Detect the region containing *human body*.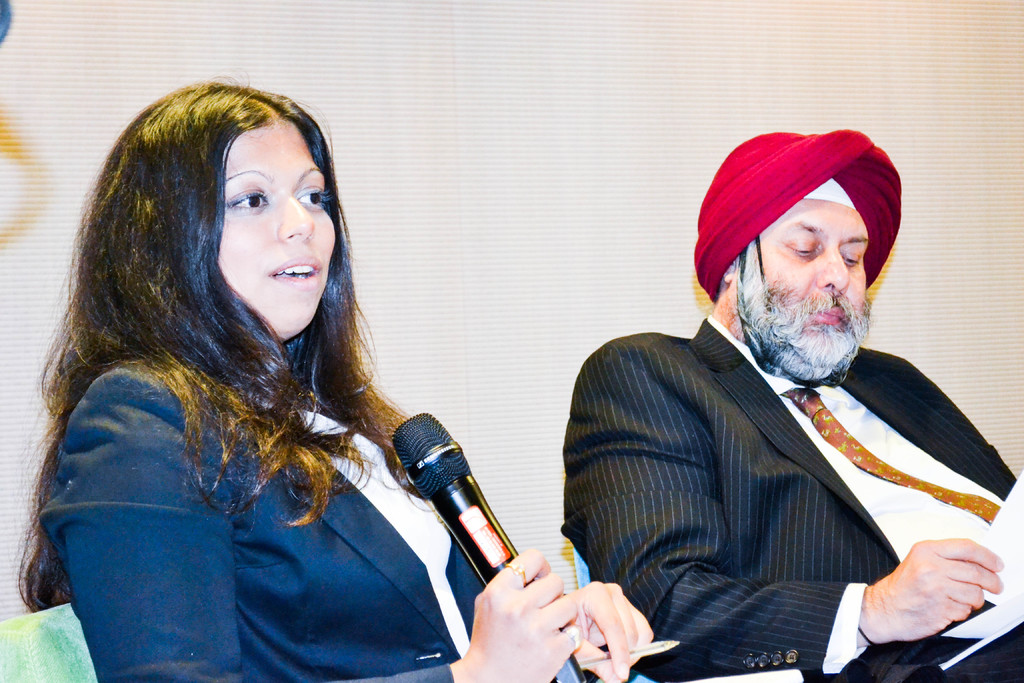
{"x1": 40, "y1": 106, "x2": 568, "y2": 671}.
